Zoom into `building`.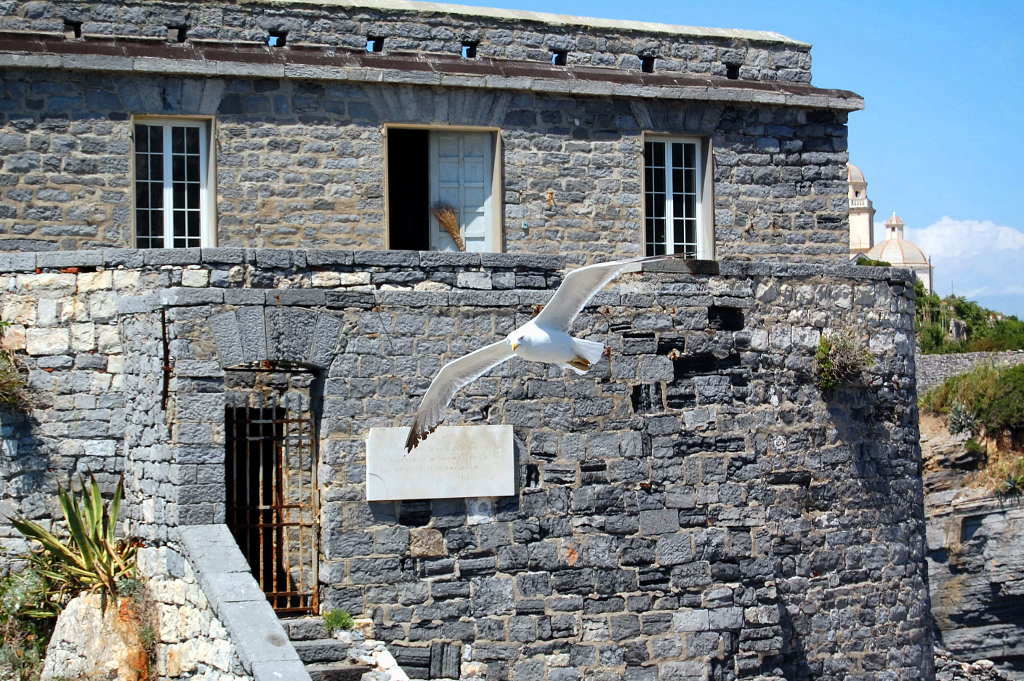
Zoom target: bbox(0, 0, 940, 679).
